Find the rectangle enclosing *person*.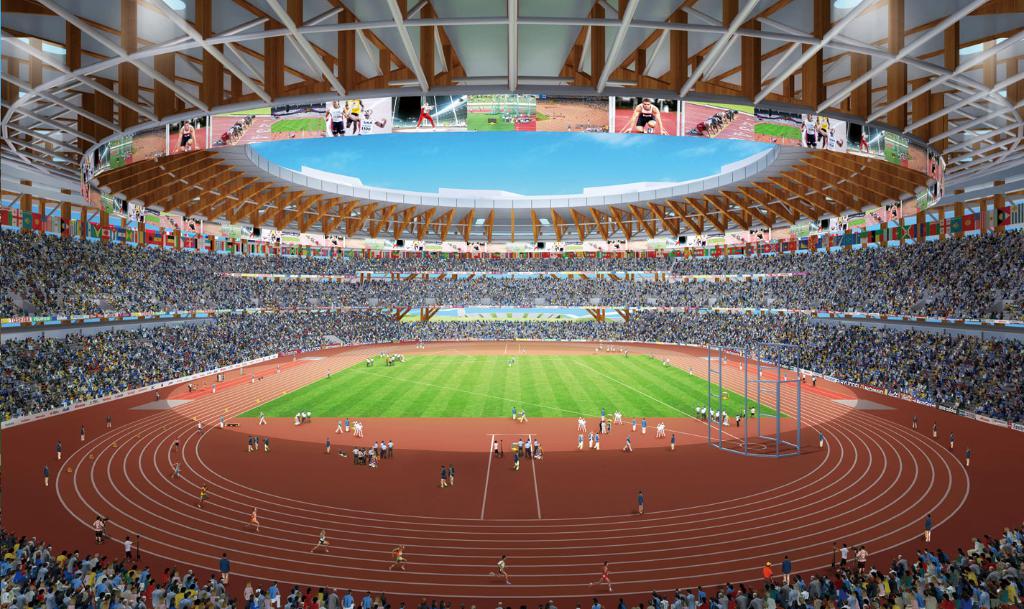
locate(343, 98, 364, 134).
